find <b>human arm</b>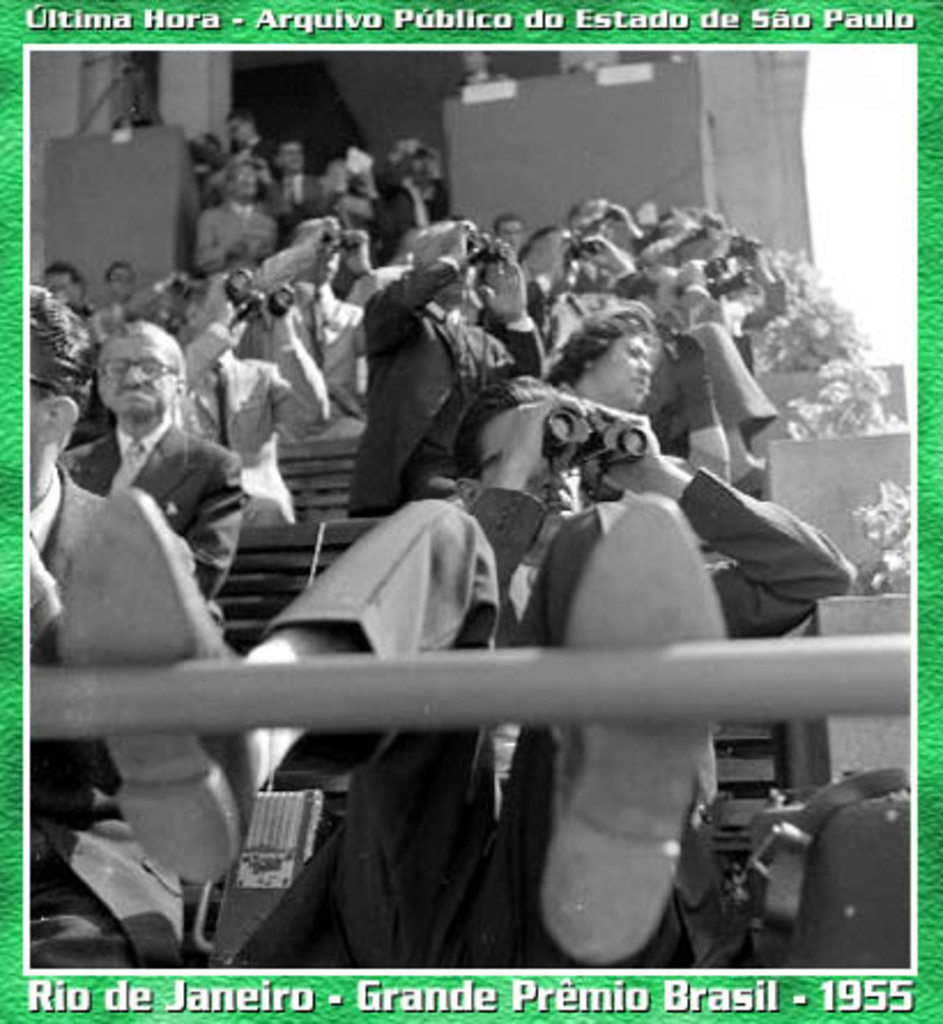
467/389/593/605
